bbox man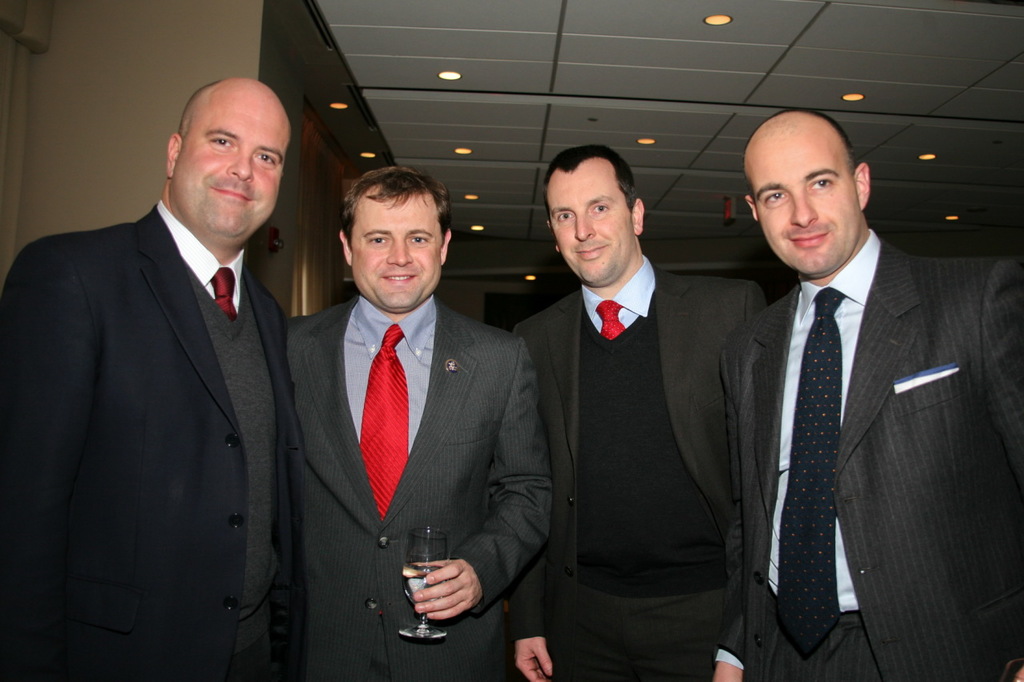
[left=3, top=72, right=303, bottom=681]
